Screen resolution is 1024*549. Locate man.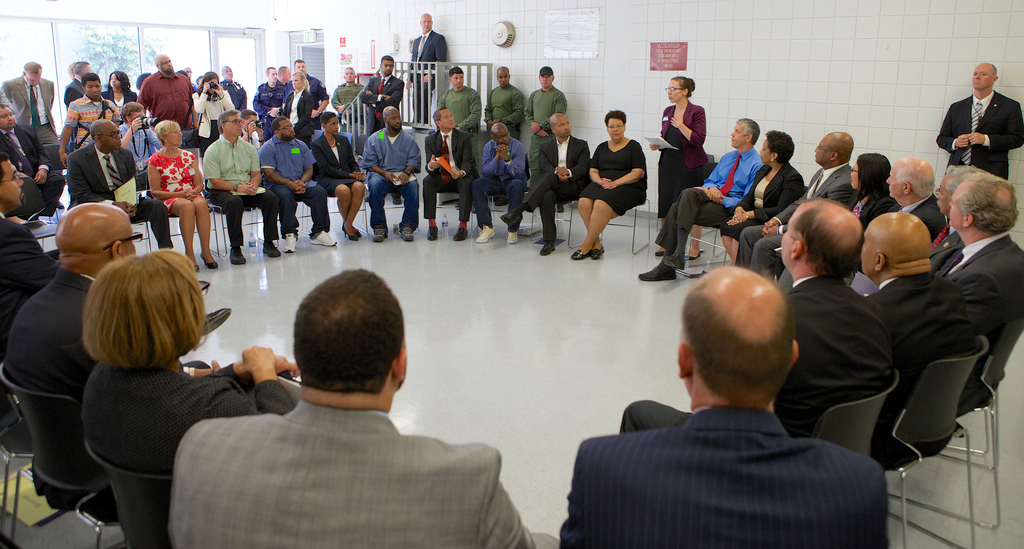
{"x1": 0, "y1": 149, "x2": 68, "y2": 354}.
